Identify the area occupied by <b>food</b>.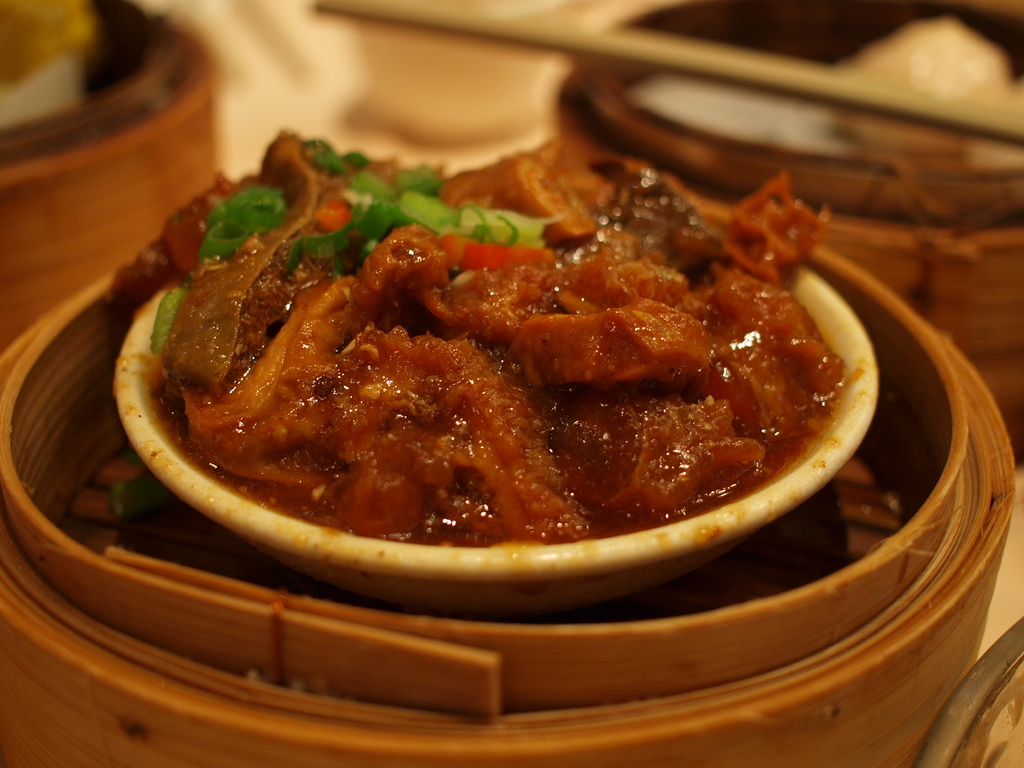
Area: select_region(123, 122, 867, 582).
